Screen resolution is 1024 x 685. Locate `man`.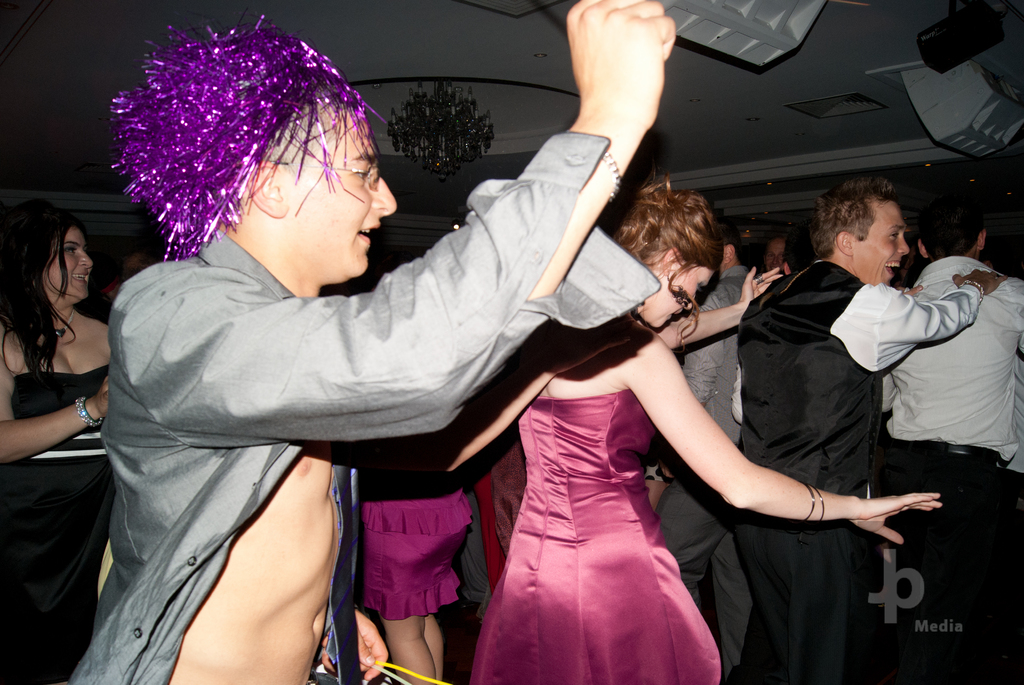
881, 189, 1023, 682.
